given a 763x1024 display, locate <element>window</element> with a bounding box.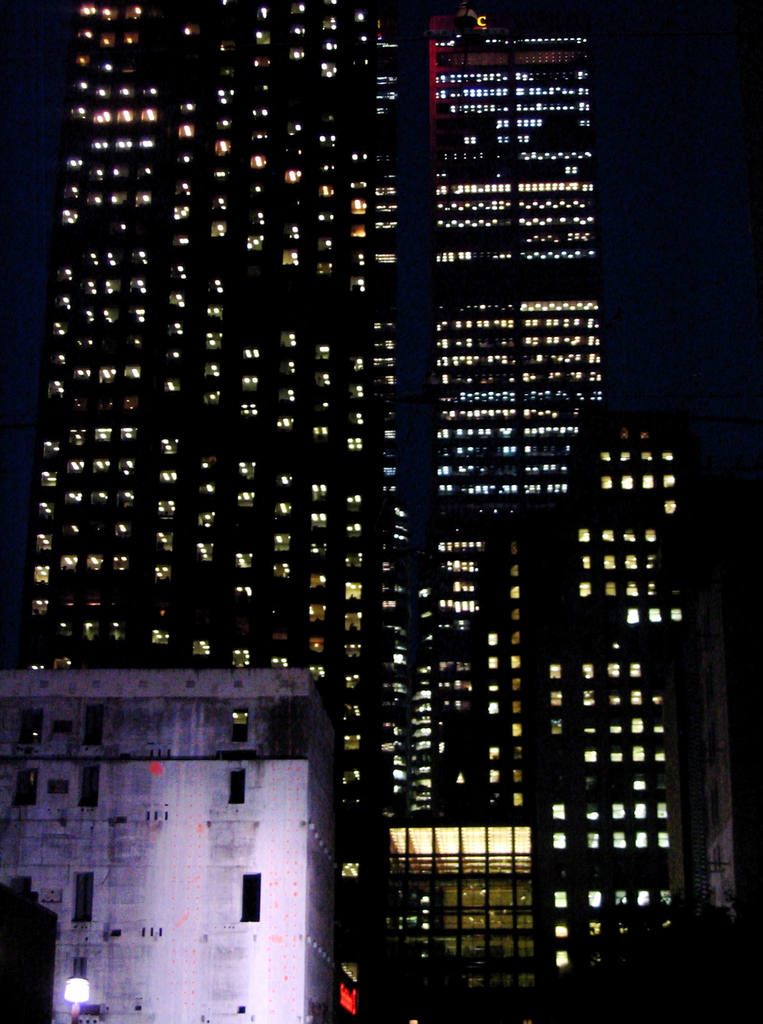
Located: 4, 762, 48, 810.
